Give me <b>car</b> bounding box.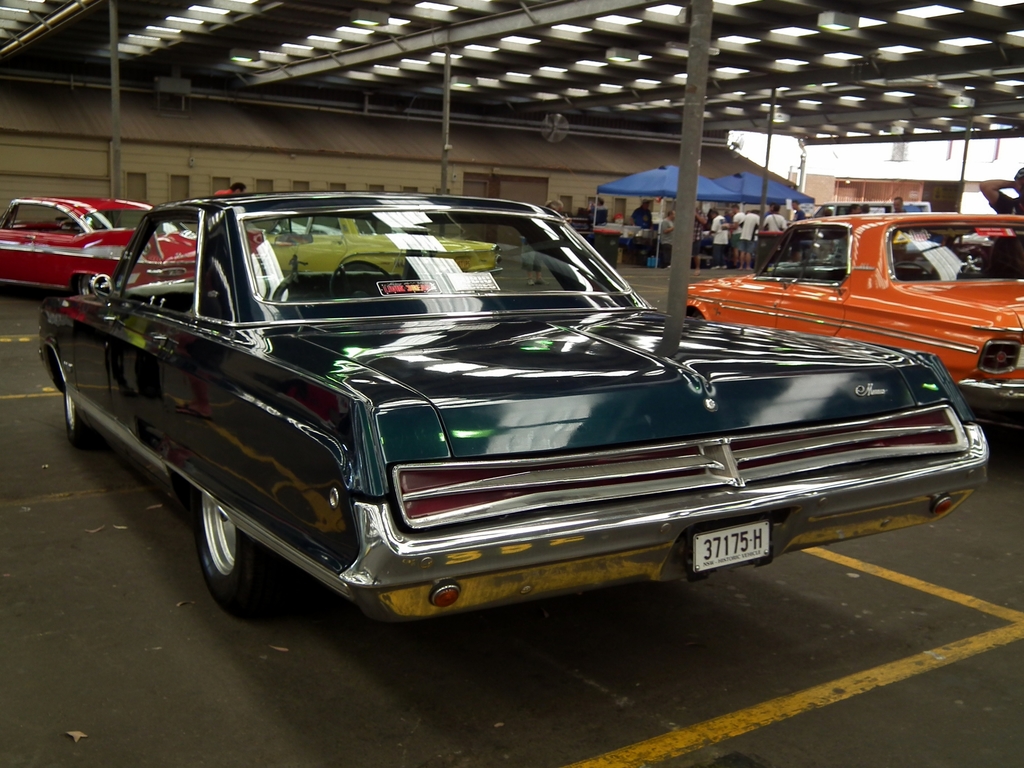
[262, 209, 497, 273].
